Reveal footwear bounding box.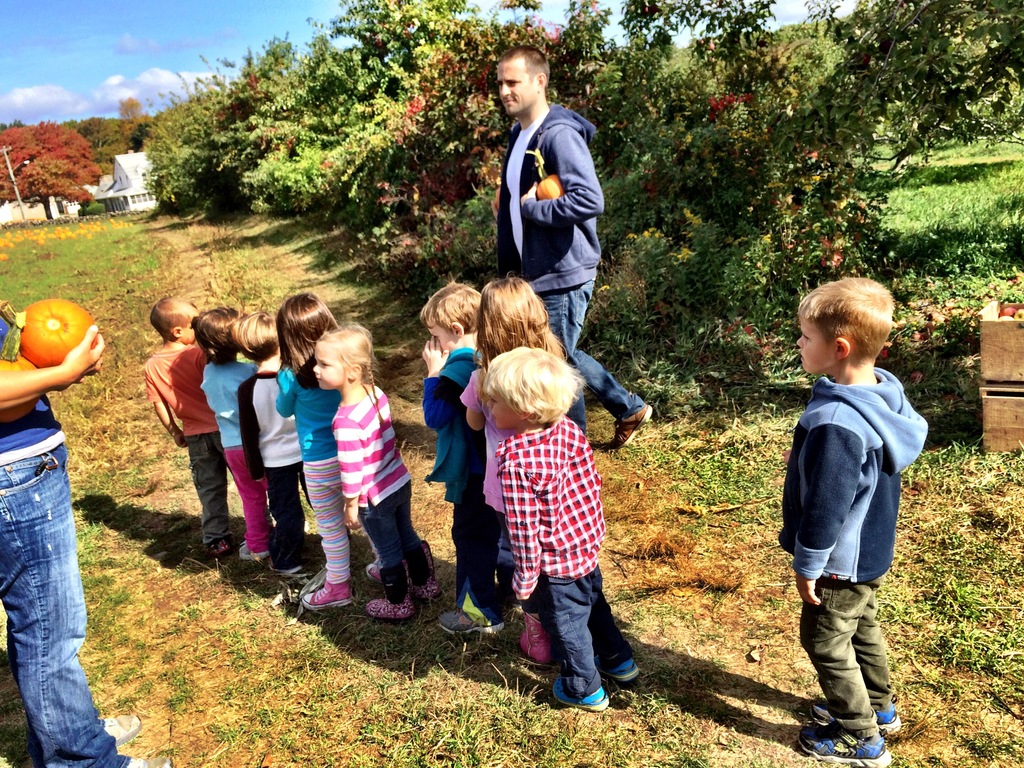
Revealed: bbox=(419, 569, 433, 593).
